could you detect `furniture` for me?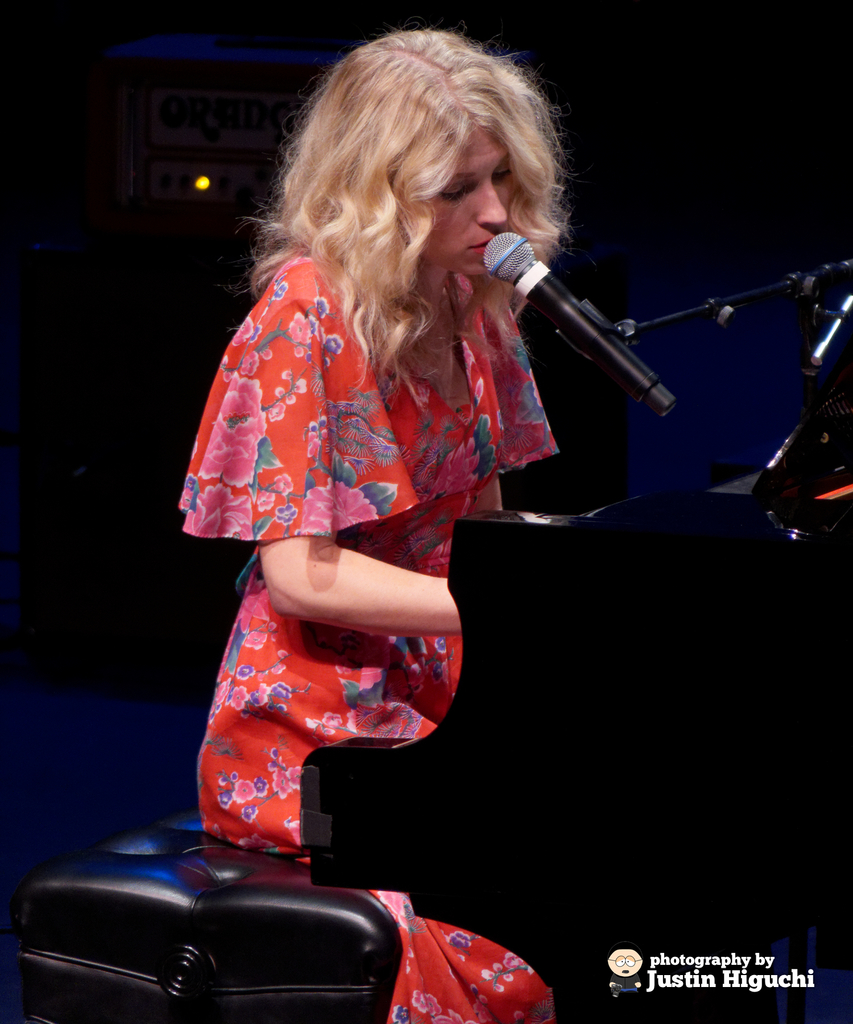
Detection result: detection(0, 803, 400, 1023).
